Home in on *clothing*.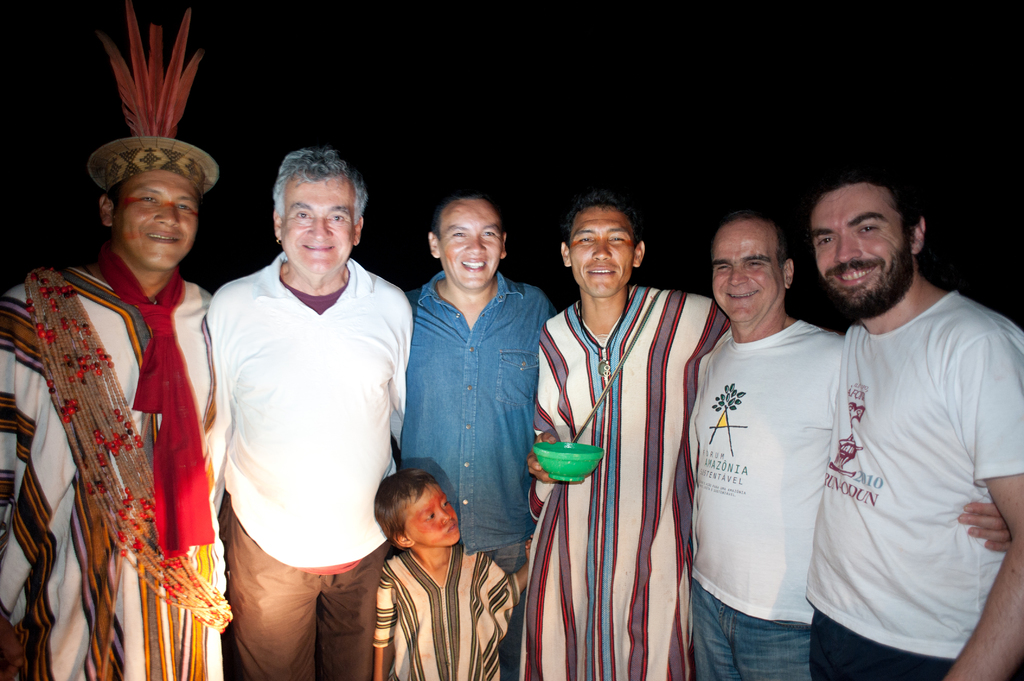
Homed in at {"left": 520, "top": 272, "right": 732, "bottom": 680}.
